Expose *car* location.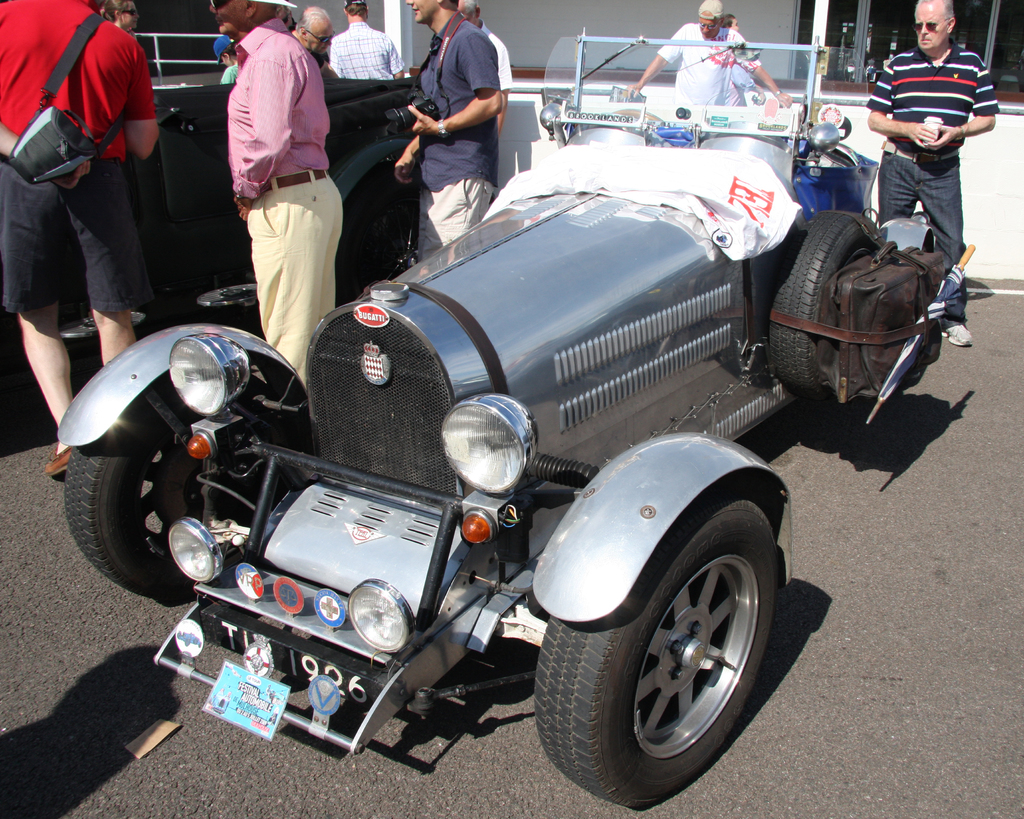
Exposed at crop(0, 79, 420, 406).
